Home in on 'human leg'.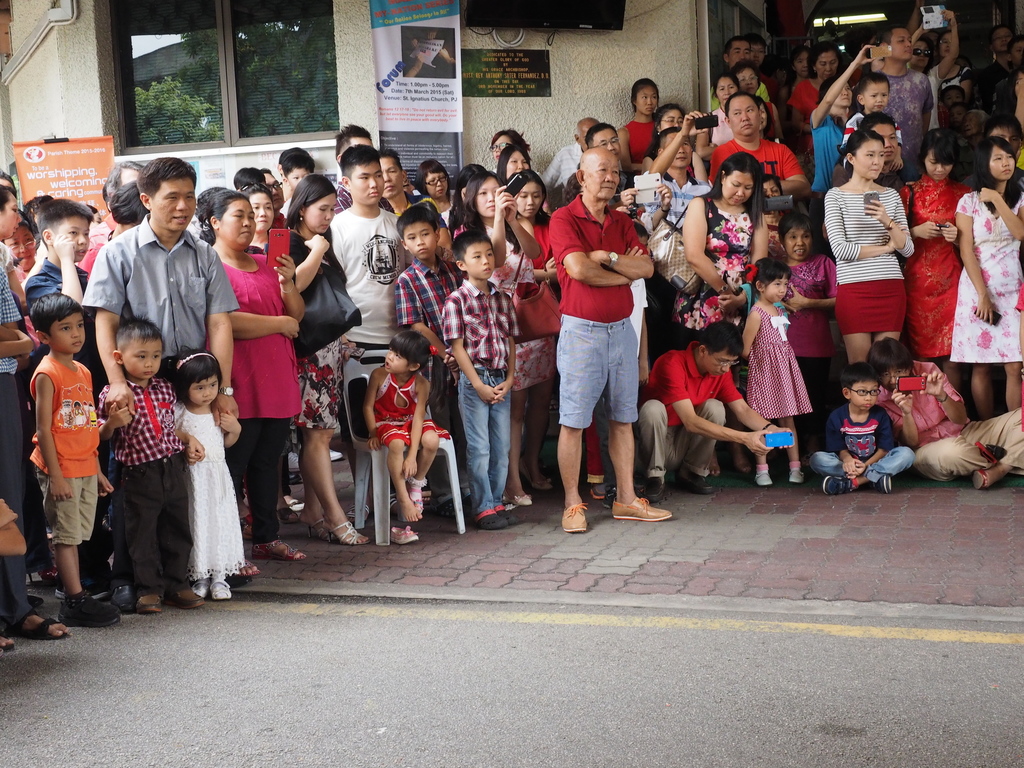
Homed in at [997,356,1023,401].
